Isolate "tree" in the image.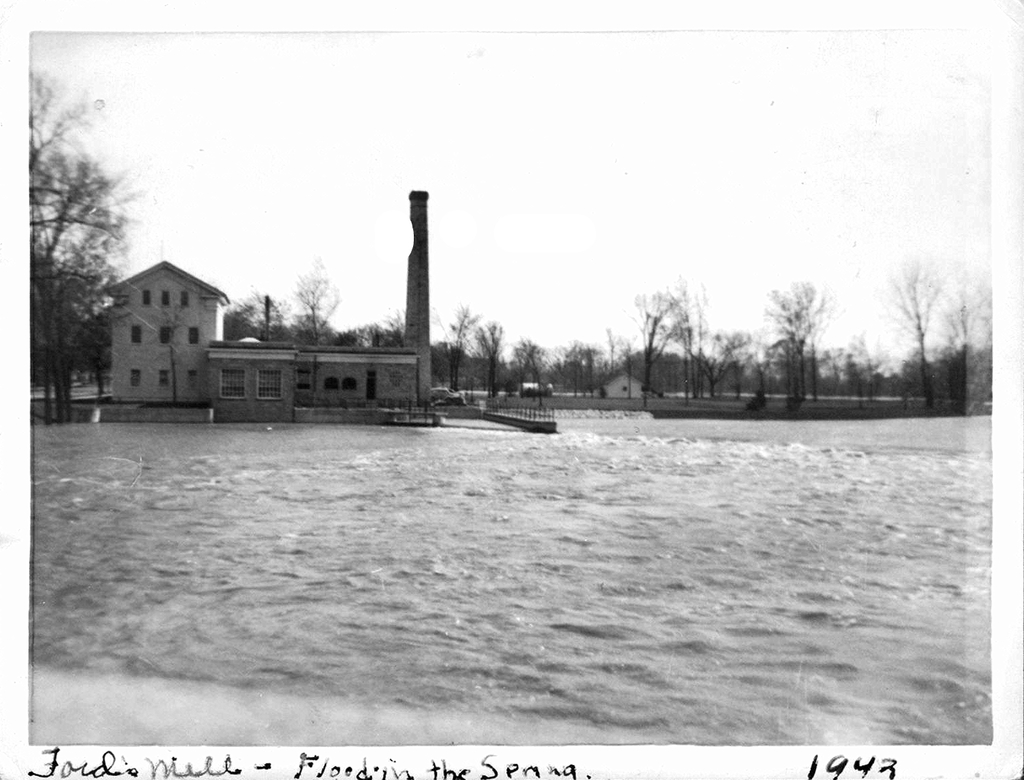
Isolated region: l=599, t=329, r=632, b=373.
